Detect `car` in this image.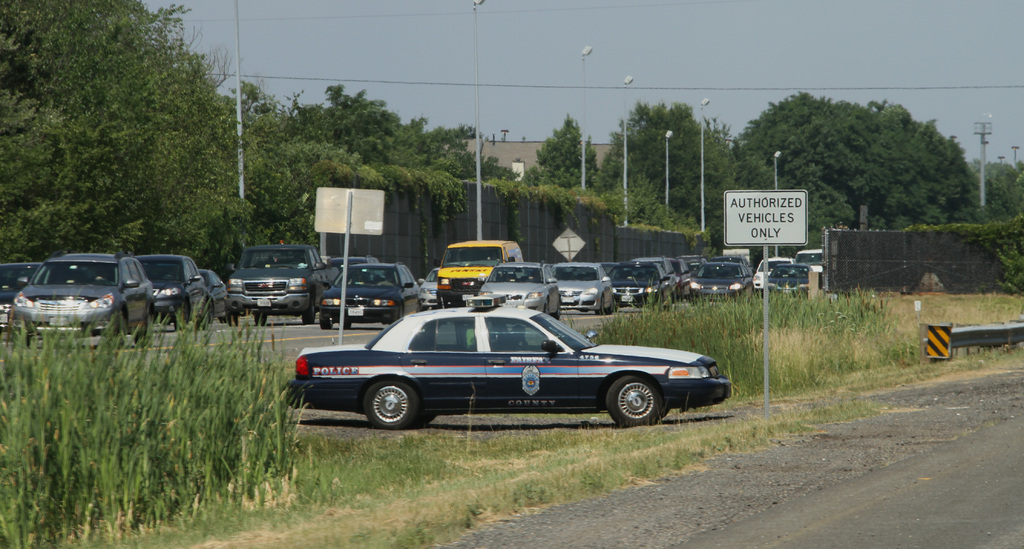
Detection: 275/304/726/428.
